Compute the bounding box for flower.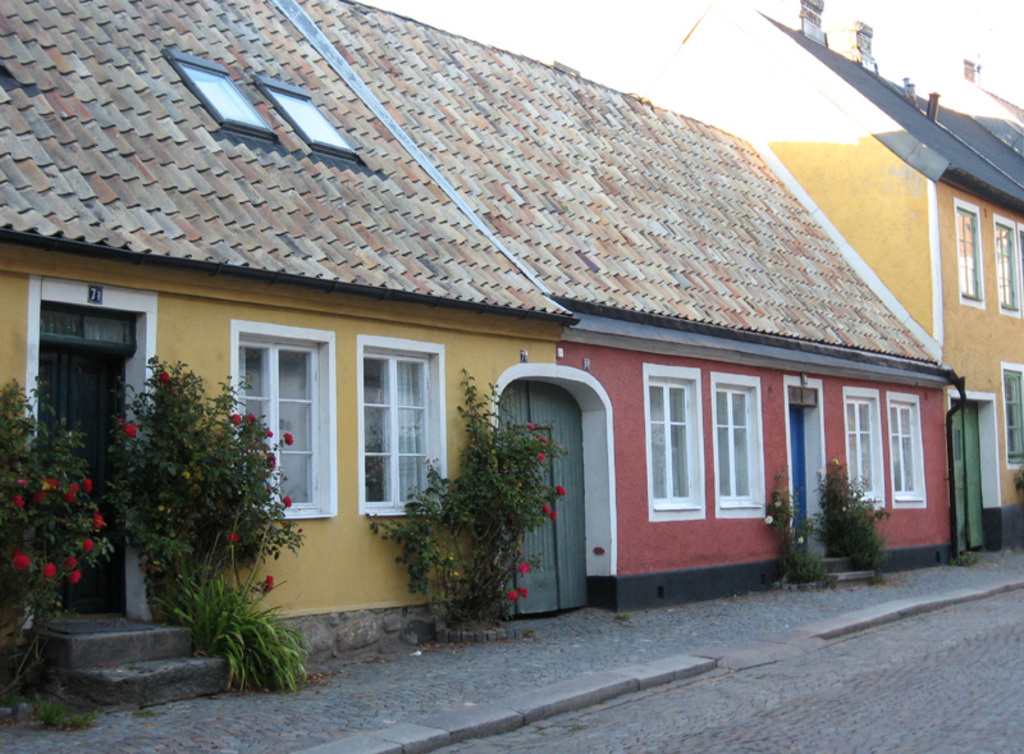
(849, 492, 856, 501).
